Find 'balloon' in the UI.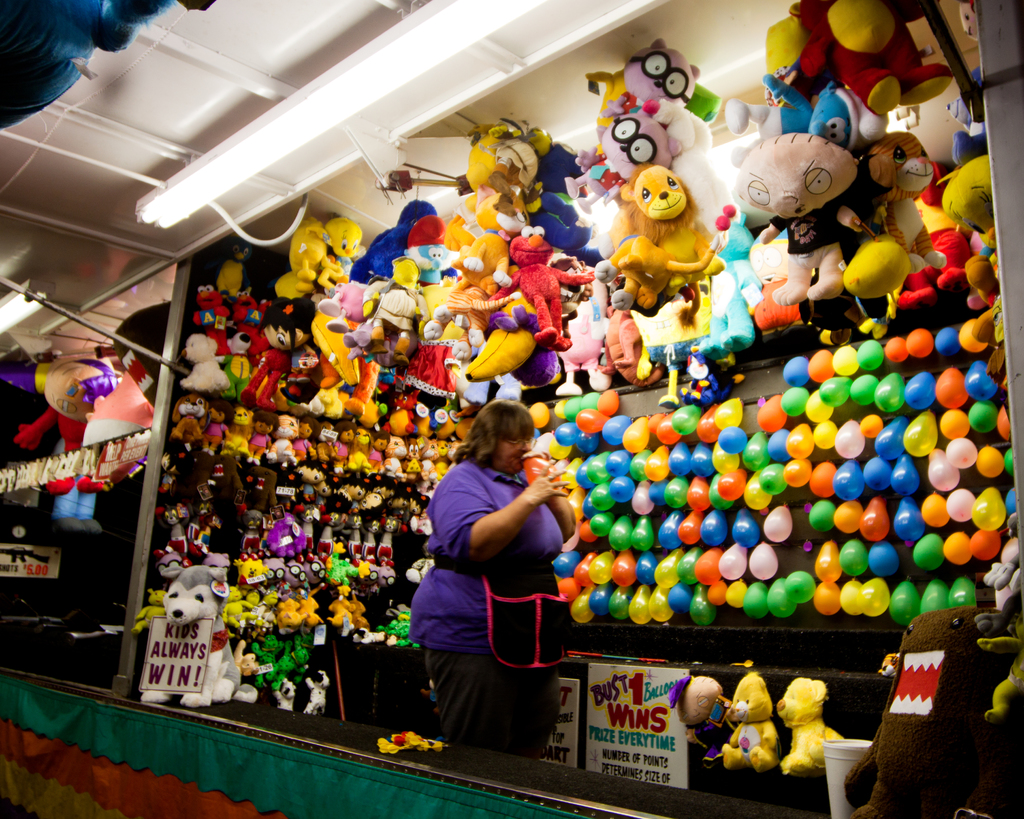
UI element at bbox(771, 428, 789, 463).
